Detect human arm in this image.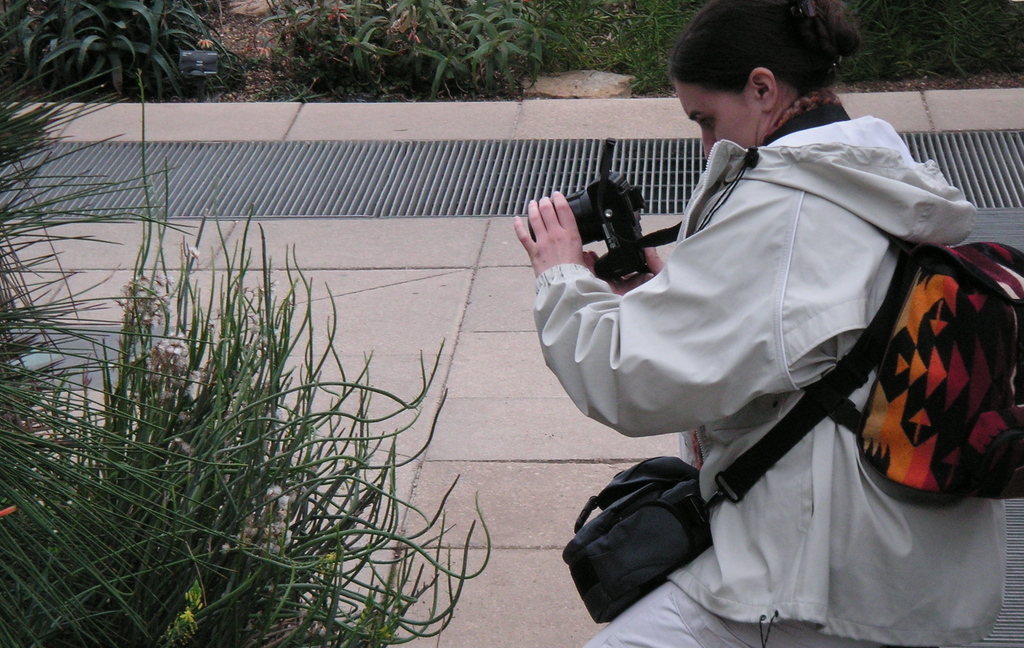
Detection: [left=586, top=239, right=708, bottom=288].
